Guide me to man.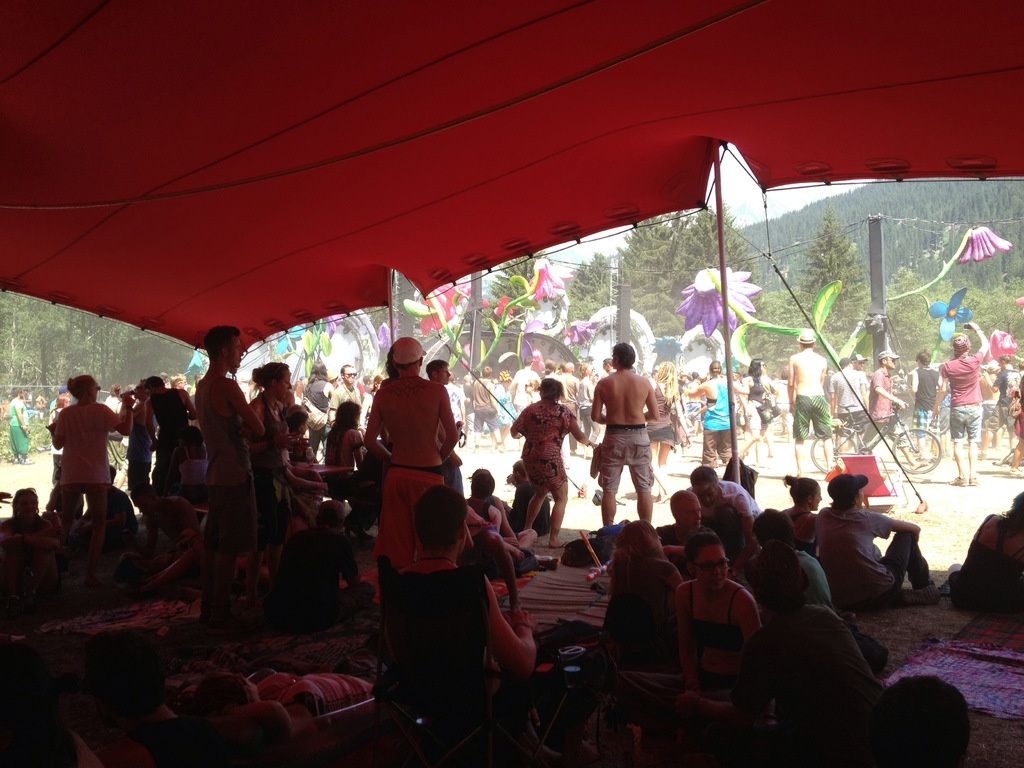
Guidance: bbox=(927, 316, 990, 495).
